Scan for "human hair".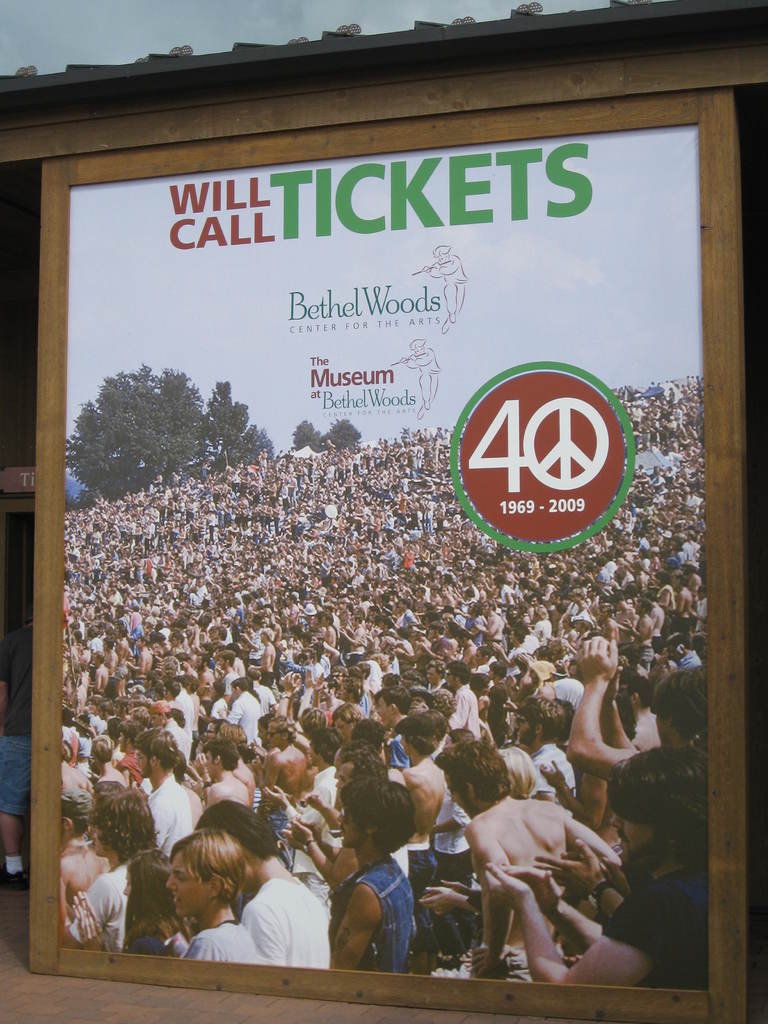
Scan result: BBox(433, 687, 458, 718).
